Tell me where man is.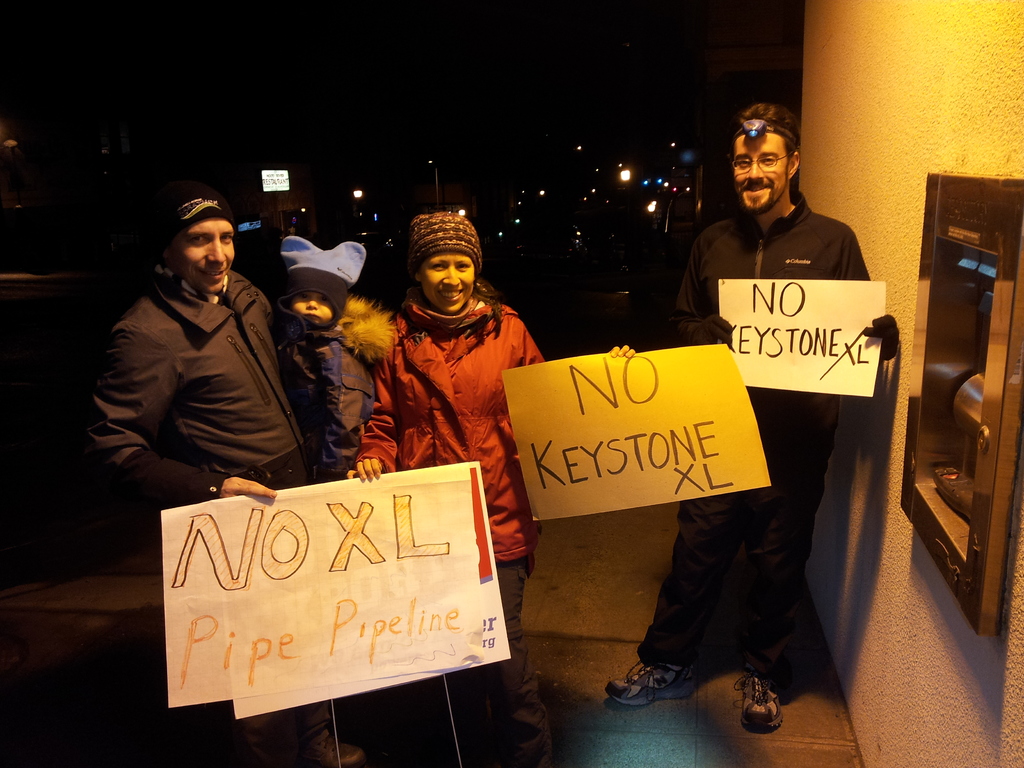
man is at 86:181:369:767.
